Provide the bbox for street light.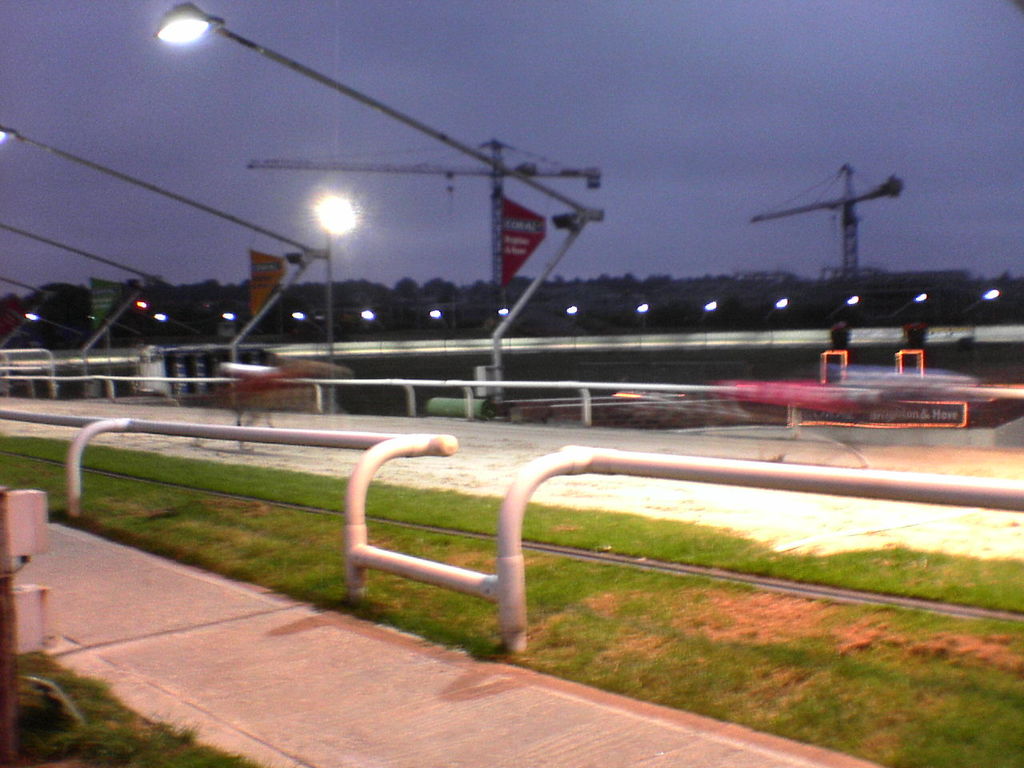
<region>498, 304, 512, 336</region>.
